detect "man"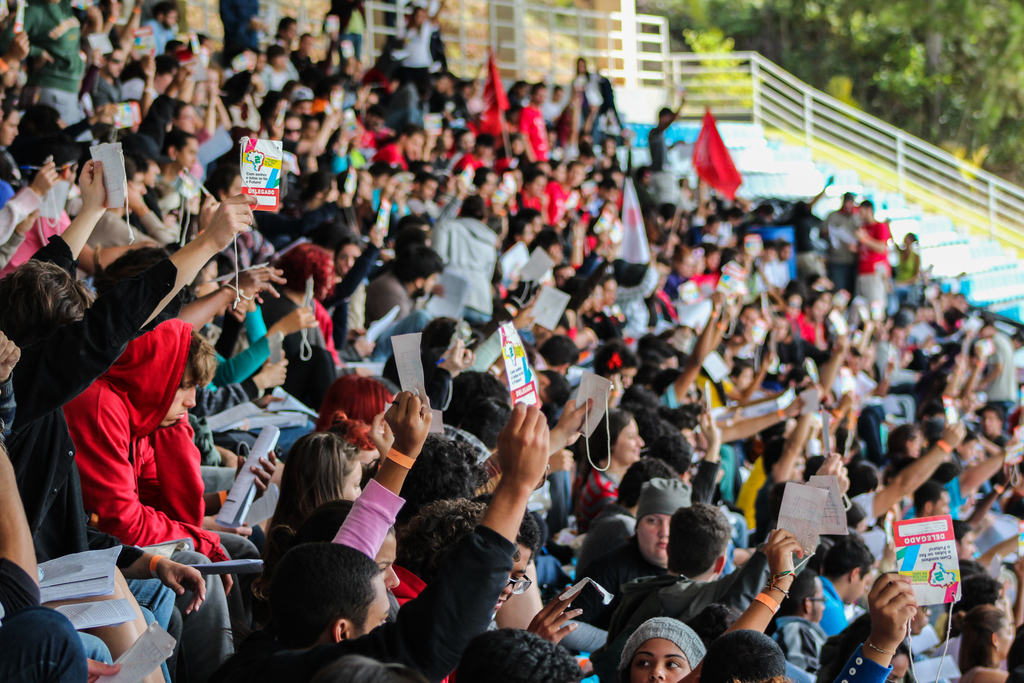
298/30/316/86
